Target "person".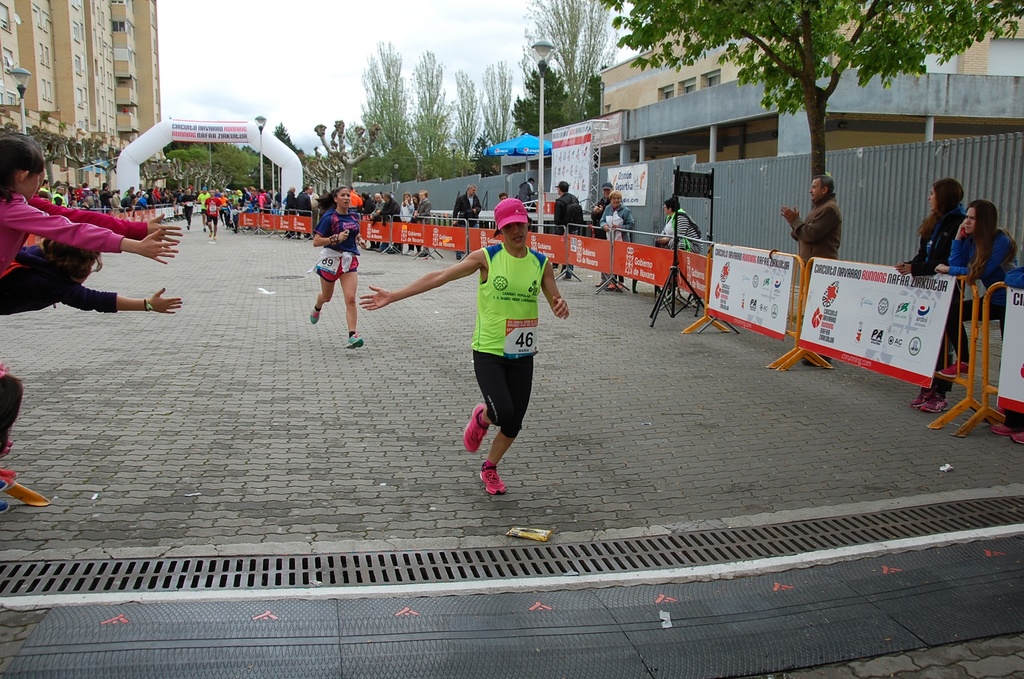
Target region: BBox(890, 179, 974, 281).
